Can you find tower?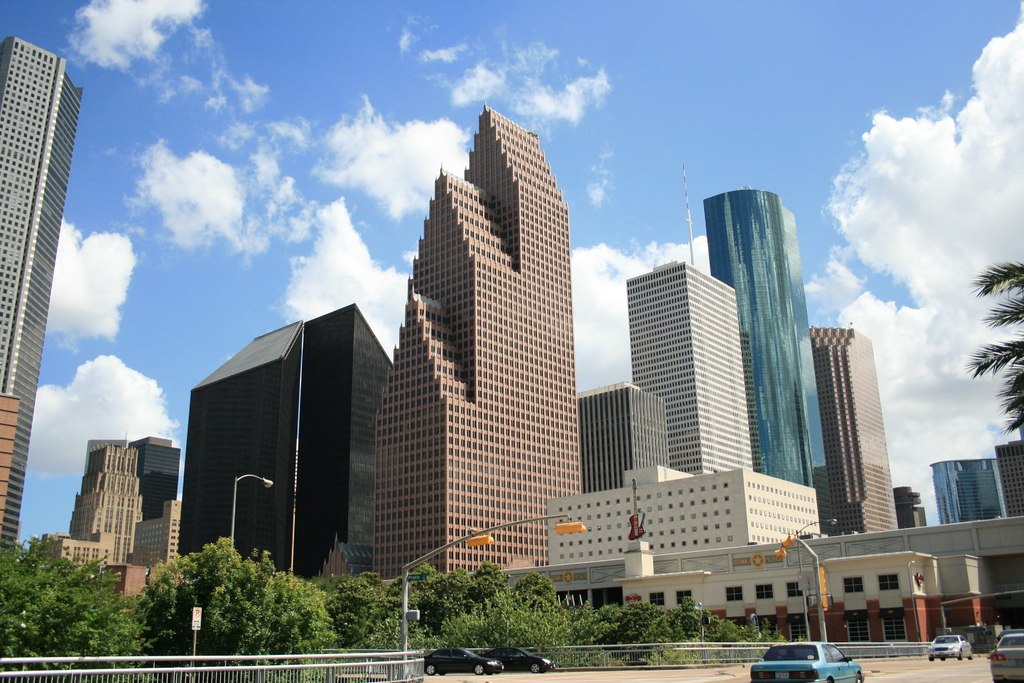
Yes, bounding box: (left=813, top=321, right=908, bottom=536).
